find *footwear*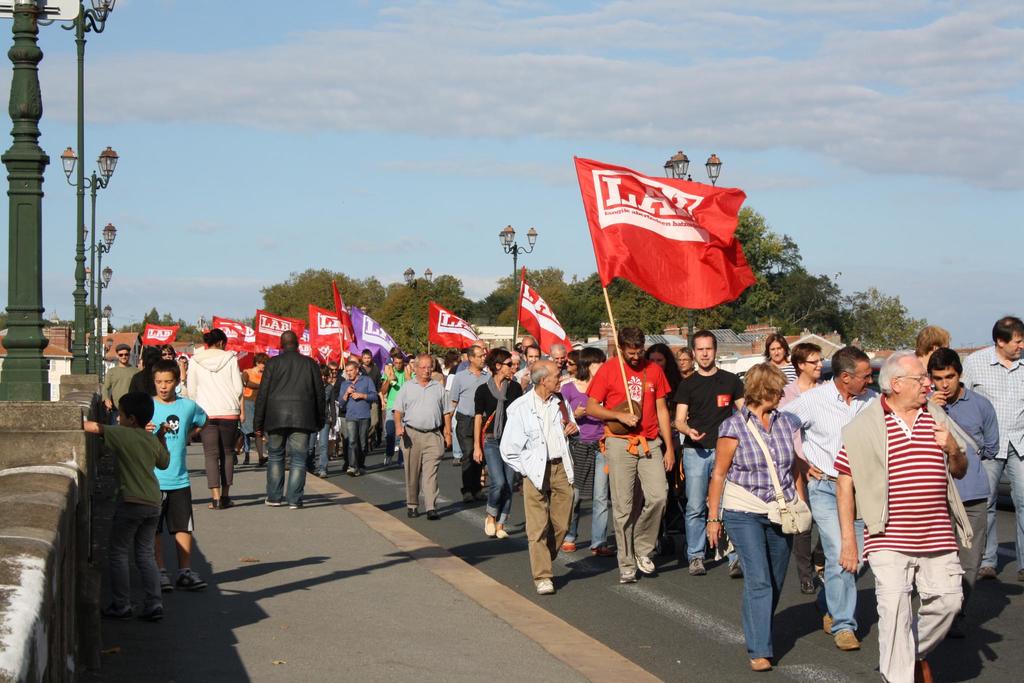
533, 580, 550, 593
